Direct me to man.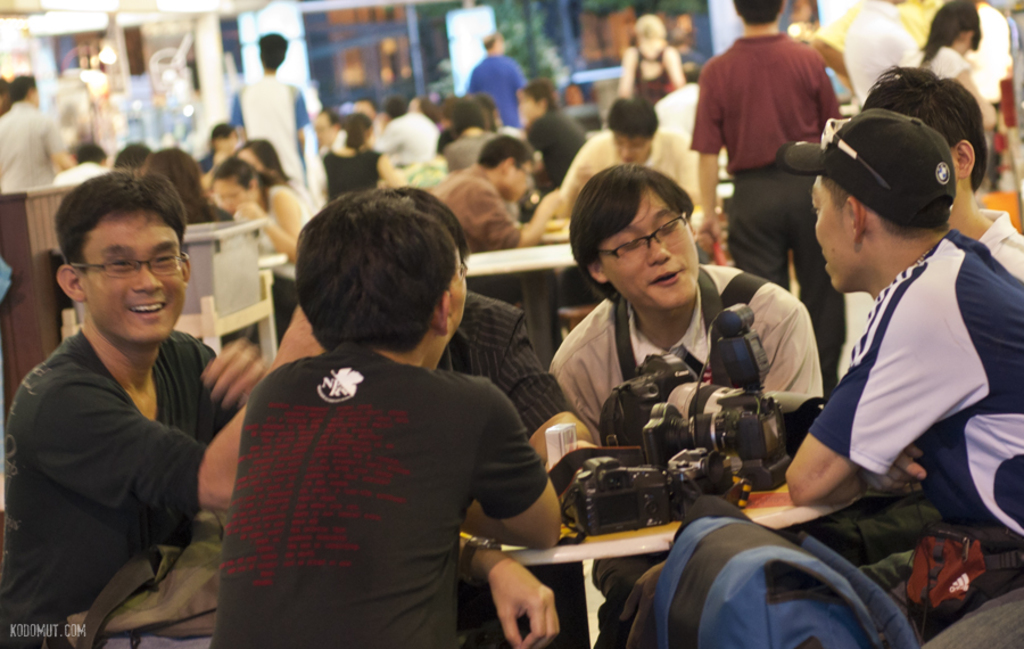
Direction: (0,163,322,648).
